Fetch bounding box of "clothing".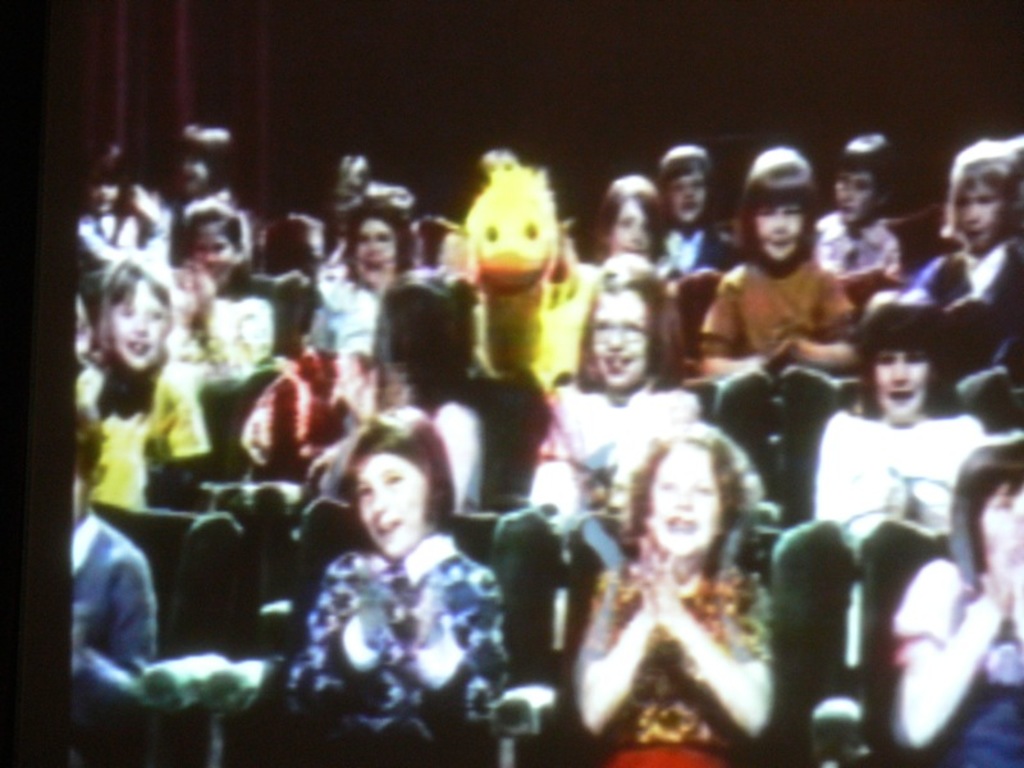
Bbox: BBox(703, 205, 864, 379).
